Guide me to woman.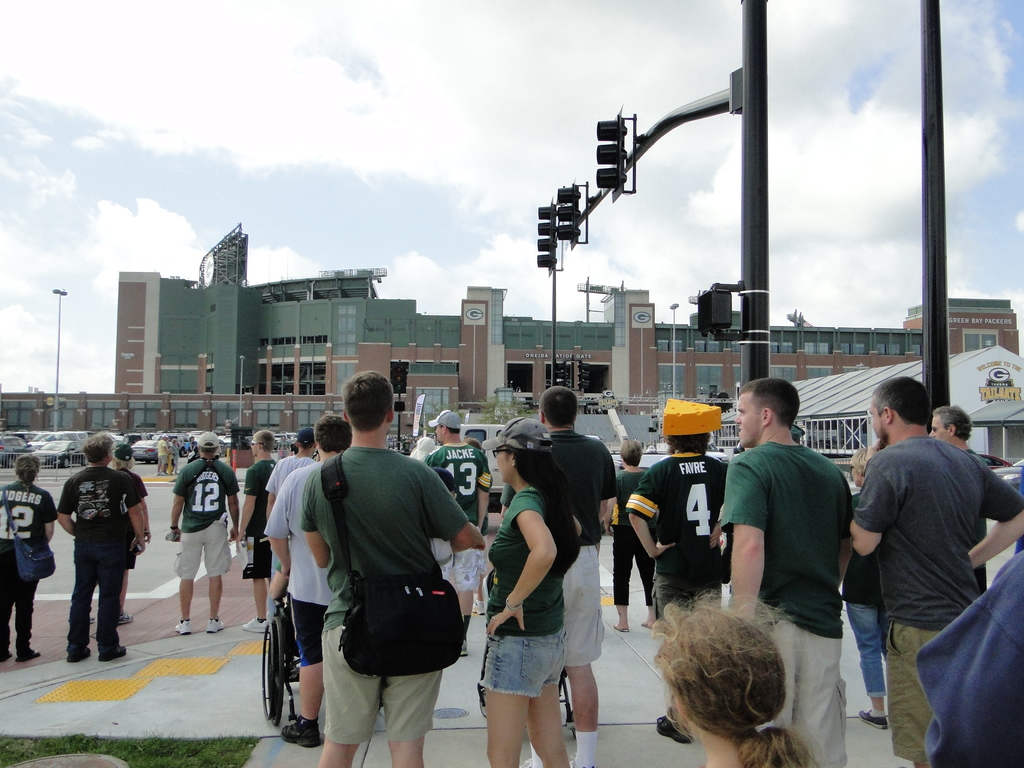
Guidance: box=[0, 452, 60, 659].
